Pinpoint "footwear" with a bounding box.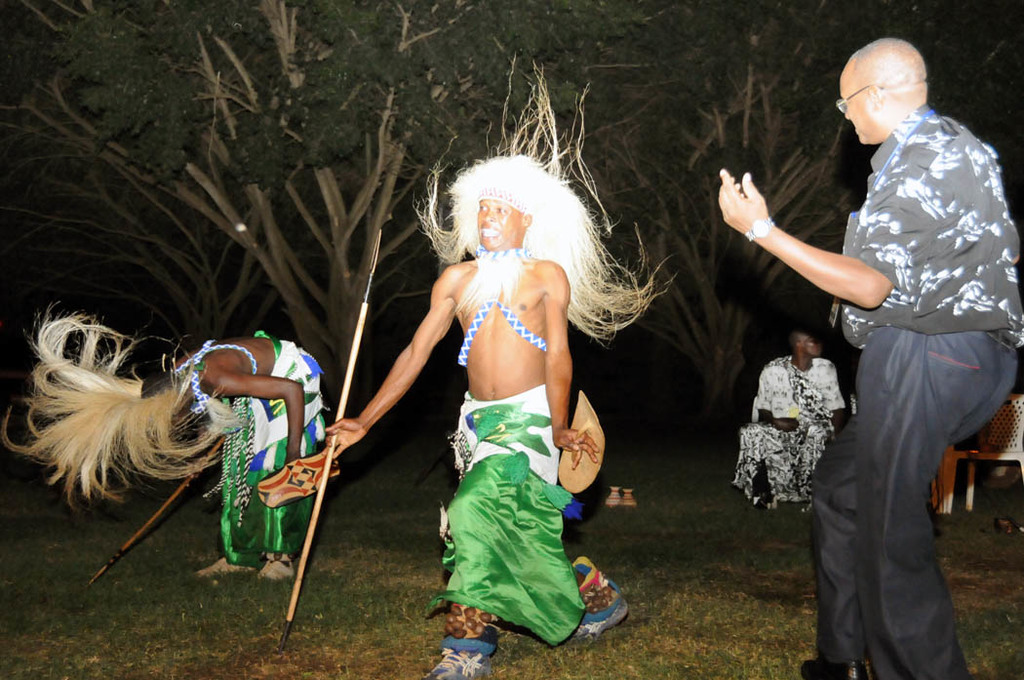
select_region(256, 554, 299, 581).
